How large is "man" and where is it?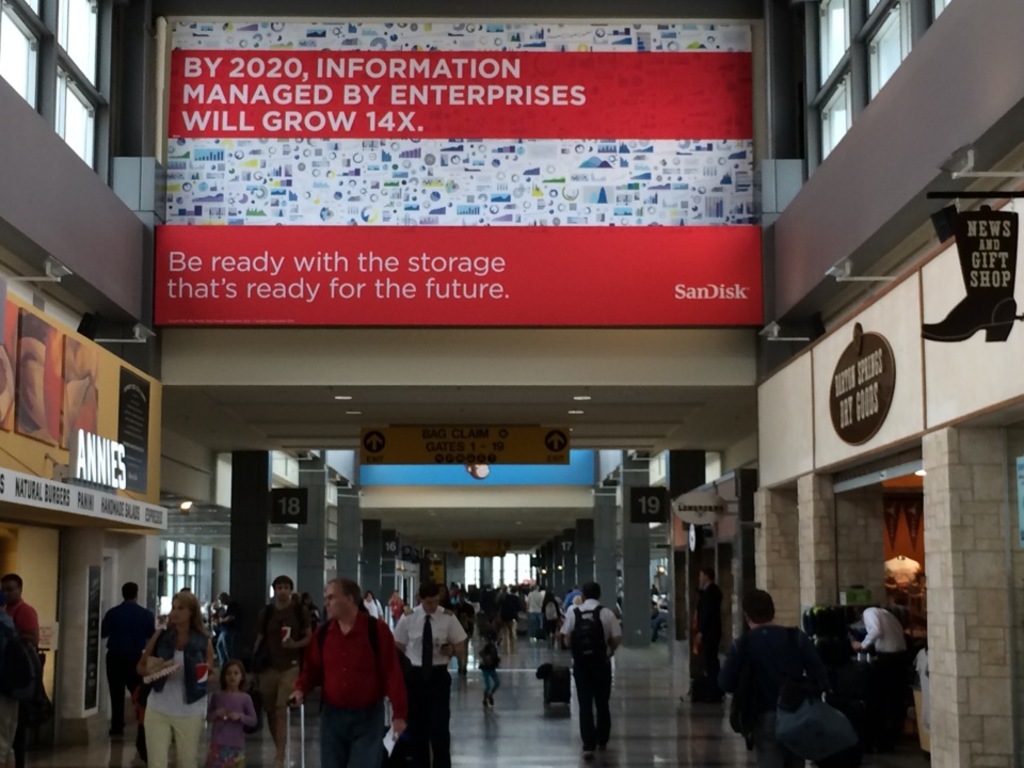
Bounding box: box(721, 588, 863, 767).
